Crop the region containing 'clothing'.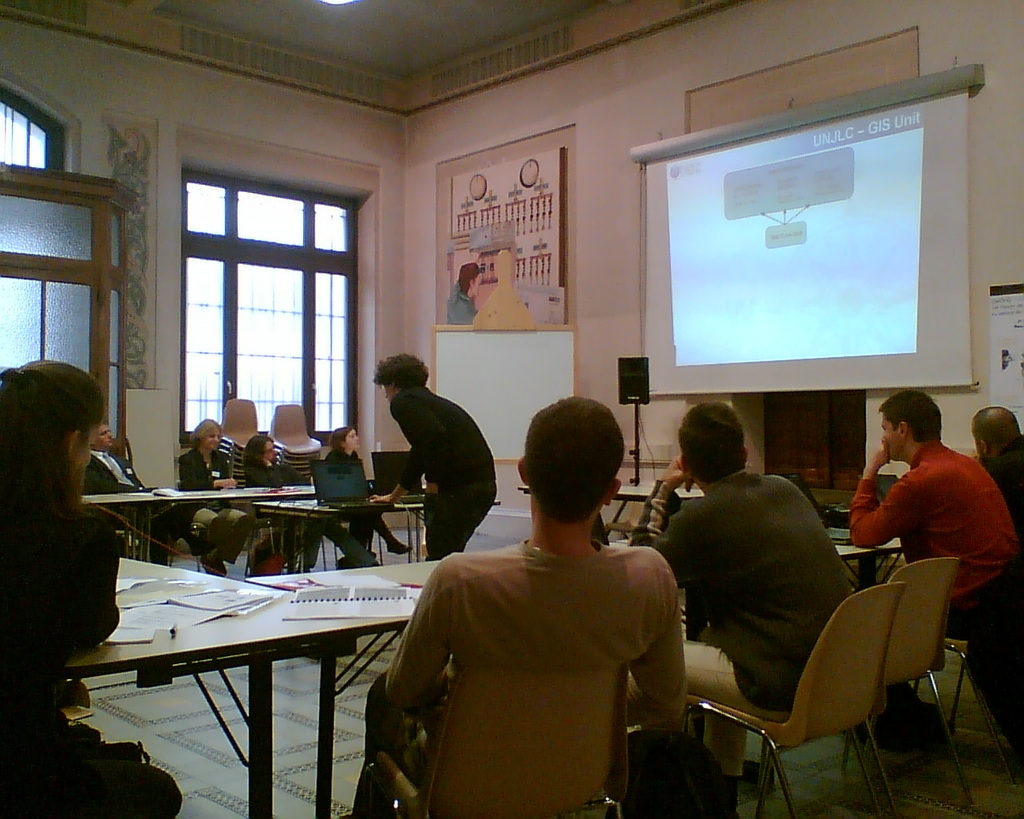
Crop region: l=240, t=455, r=295, b=569.
